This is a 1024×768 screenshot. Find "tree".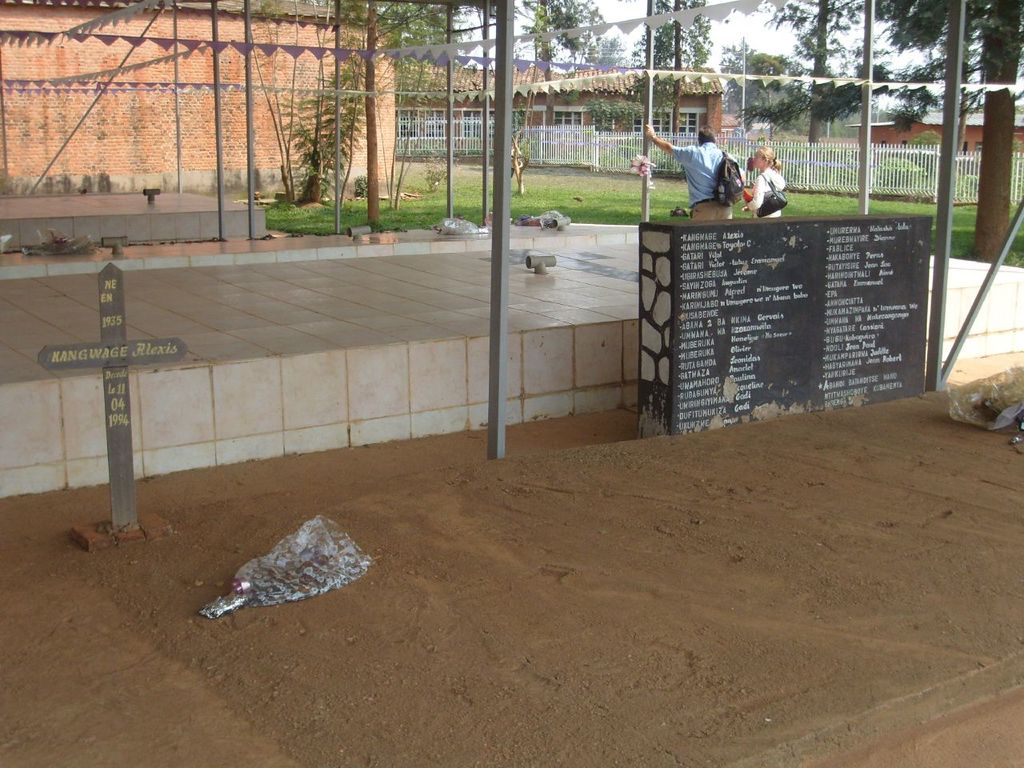
Bounding box: bbox=[633, 0, 722, 133].
